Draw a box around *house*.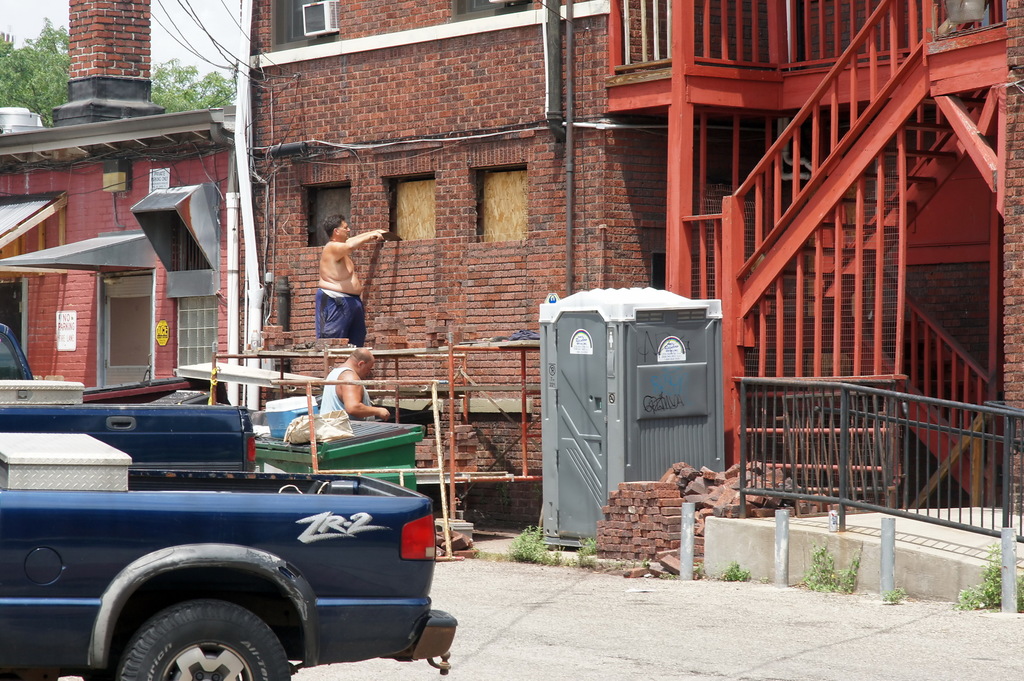
Rect(182, 0, 943, 597).
